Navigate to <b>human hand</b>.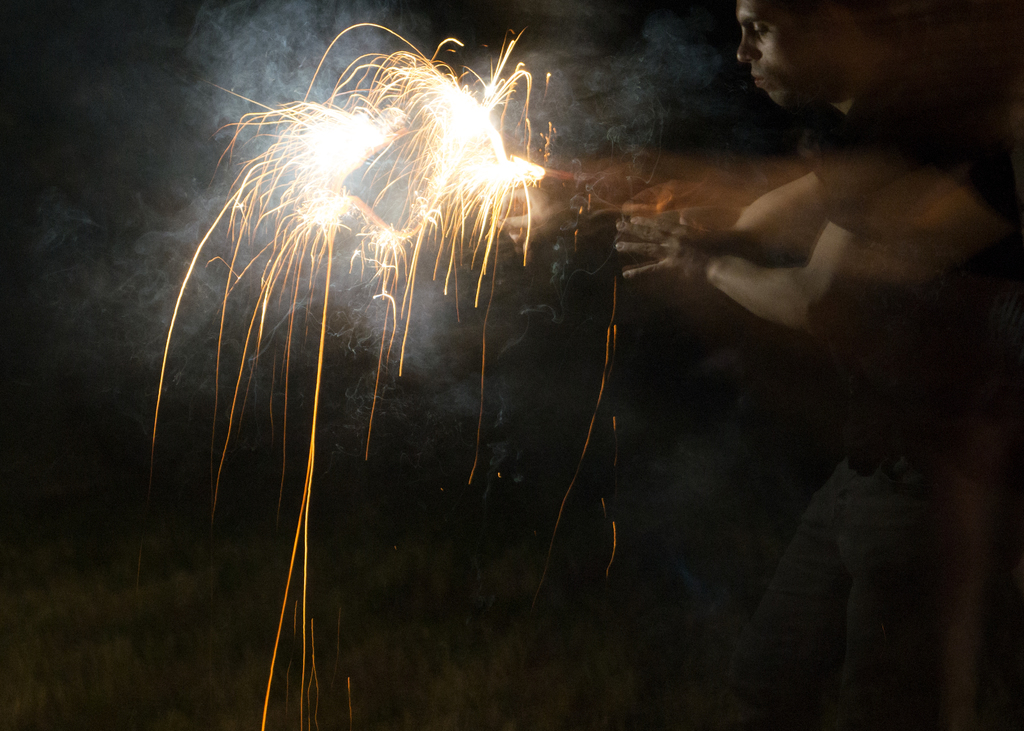
Navigation target: <region>483, 182, 571, 246</region>.
